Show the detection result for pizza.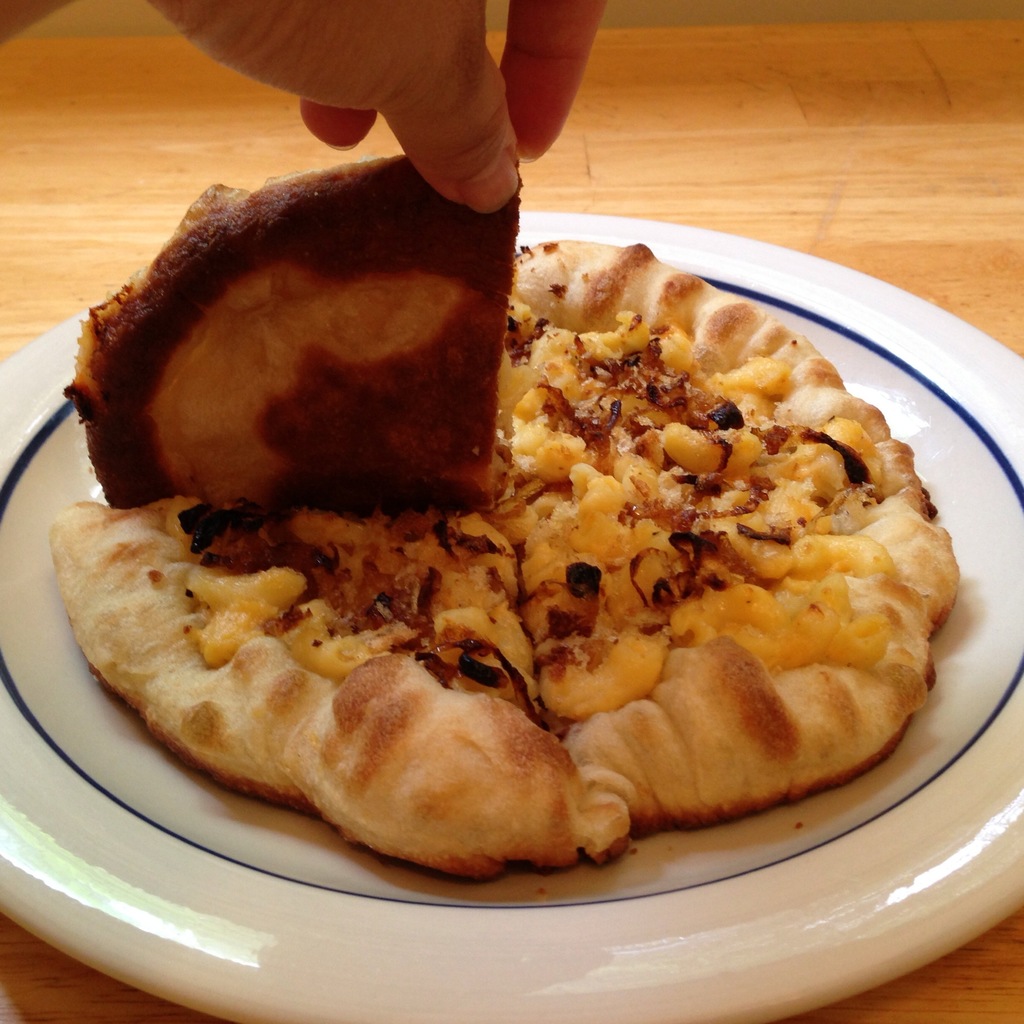
crop(57, 405, 566, 881).
